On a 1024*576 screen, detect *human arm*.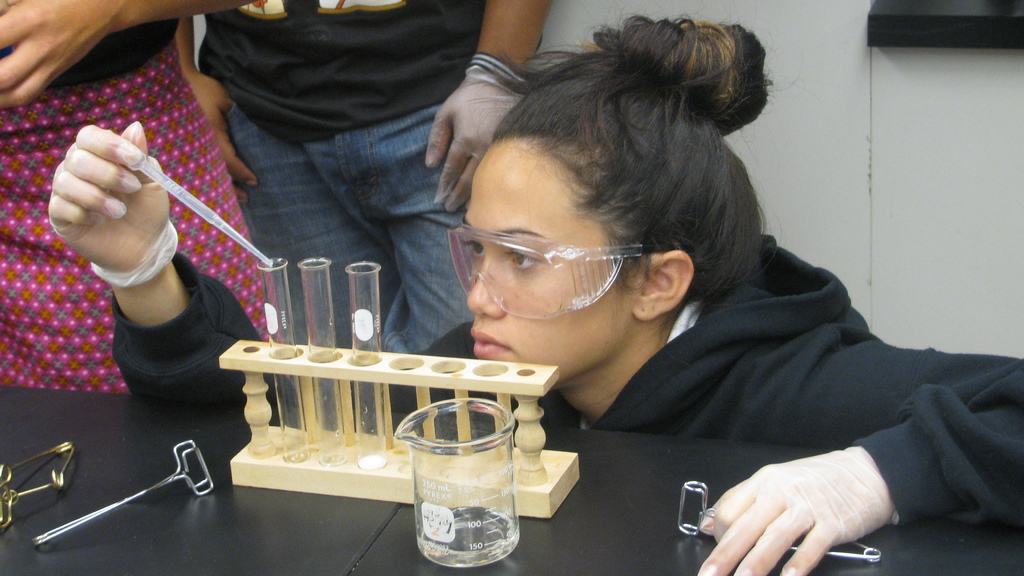
BBox(424, 0, 562, 223).
